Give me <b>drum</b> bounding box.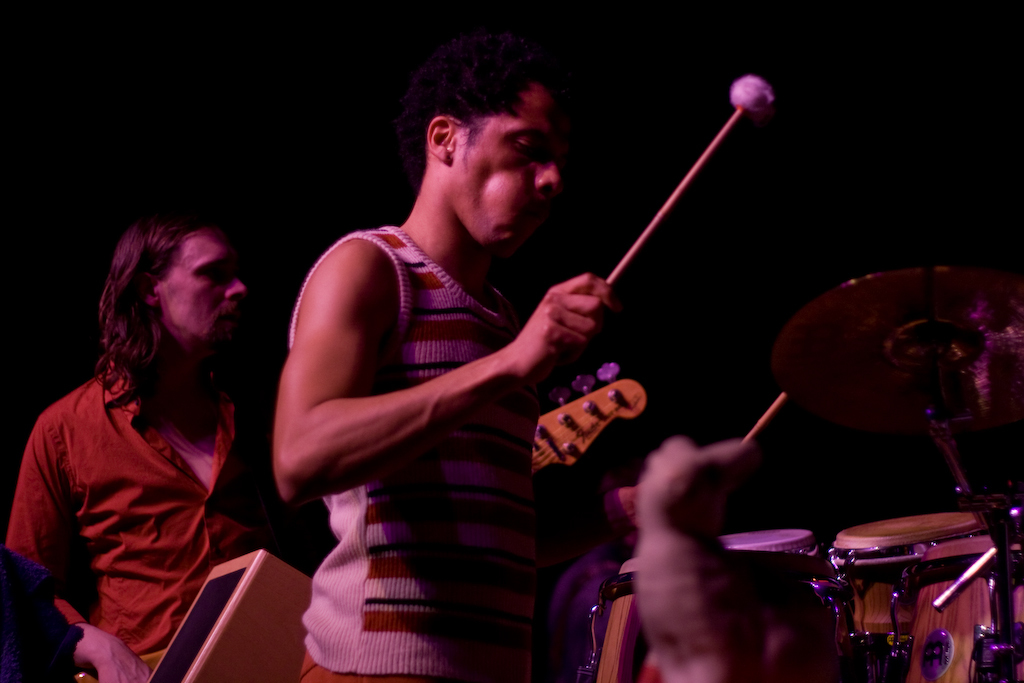
<region>581, 528, 826, 682</region>.
